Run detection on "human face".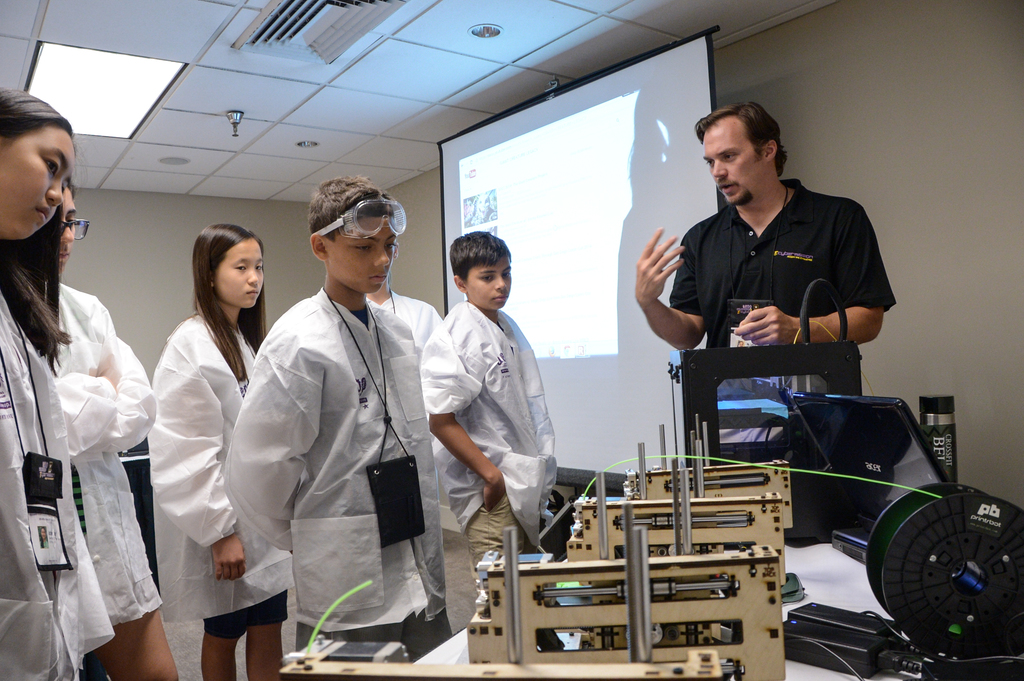
Result: <bbox>329, 216, 397, 286</bbox>.
